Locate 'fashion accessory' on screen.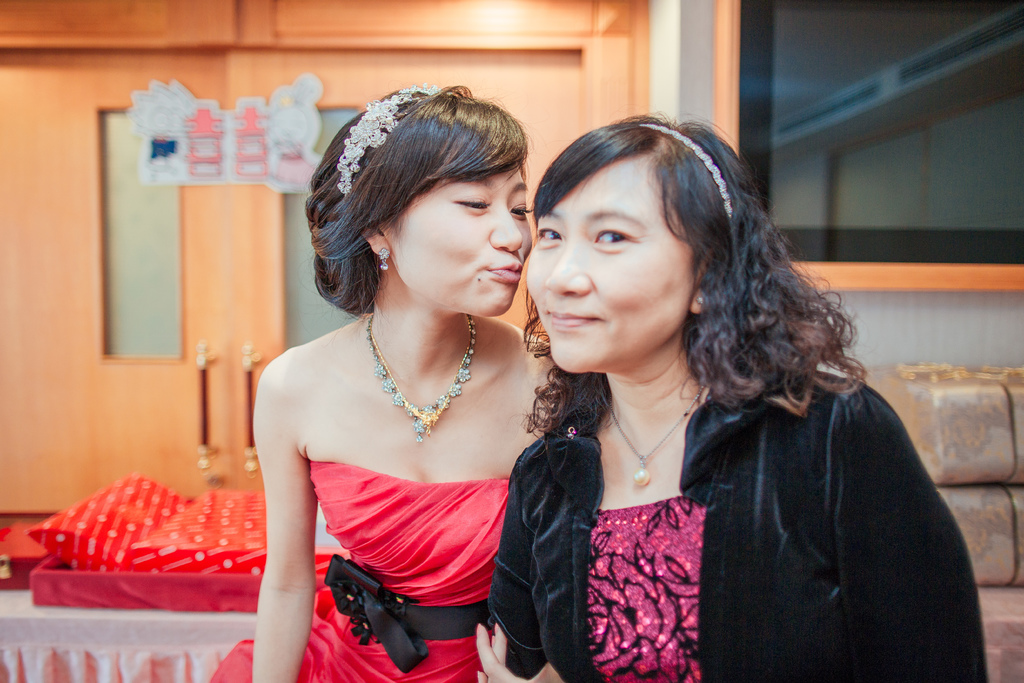
On screen at [692,289,707,301].
